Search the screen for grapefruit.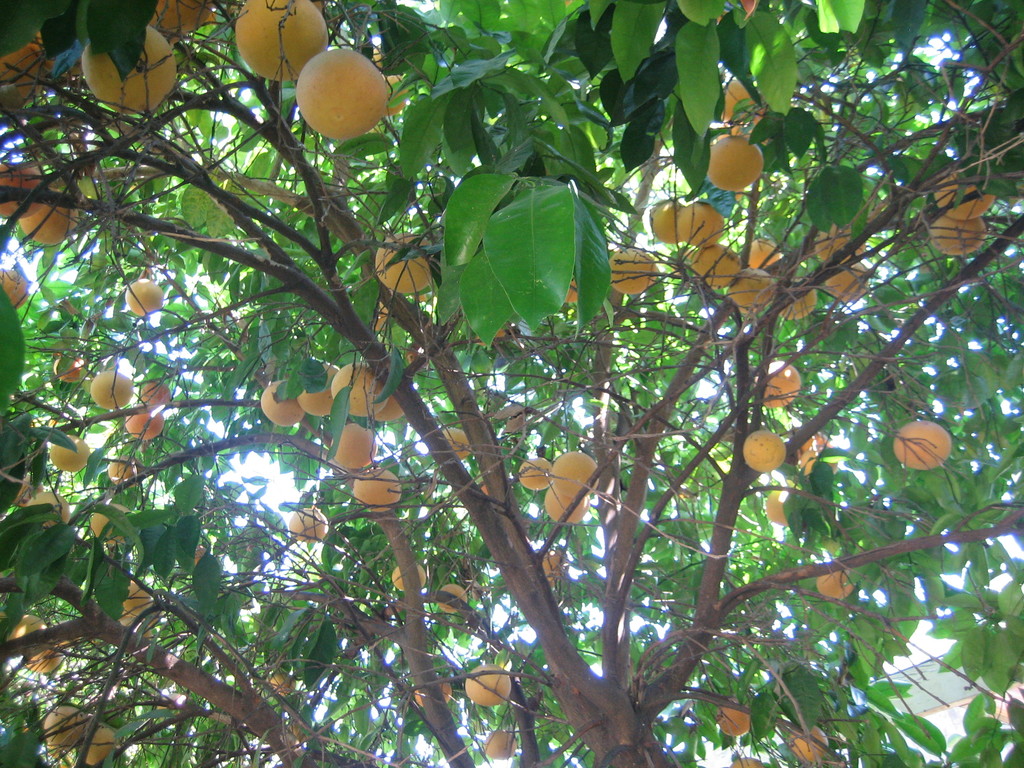
Found at crop(122, 275, 163, 308).
